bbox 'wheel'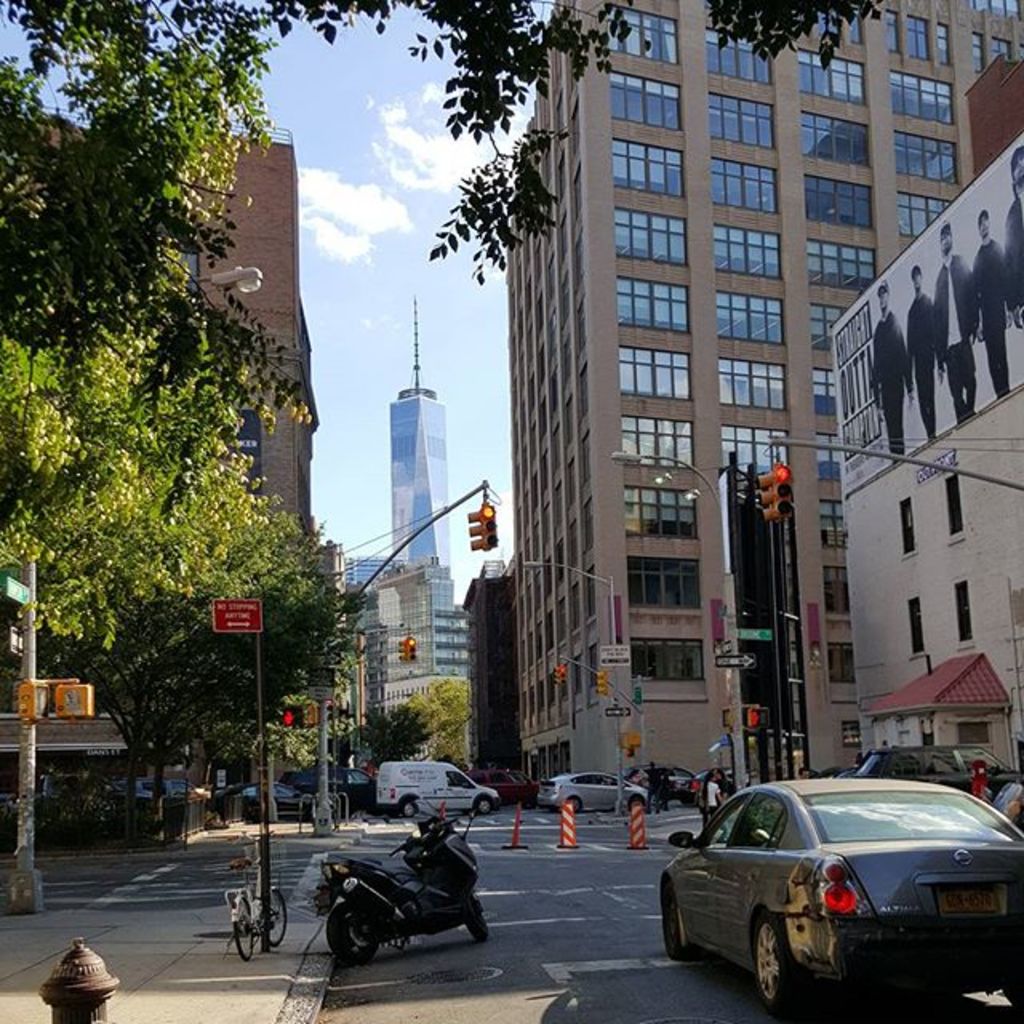
[left=662, top=886, right=696, bottom=957]
